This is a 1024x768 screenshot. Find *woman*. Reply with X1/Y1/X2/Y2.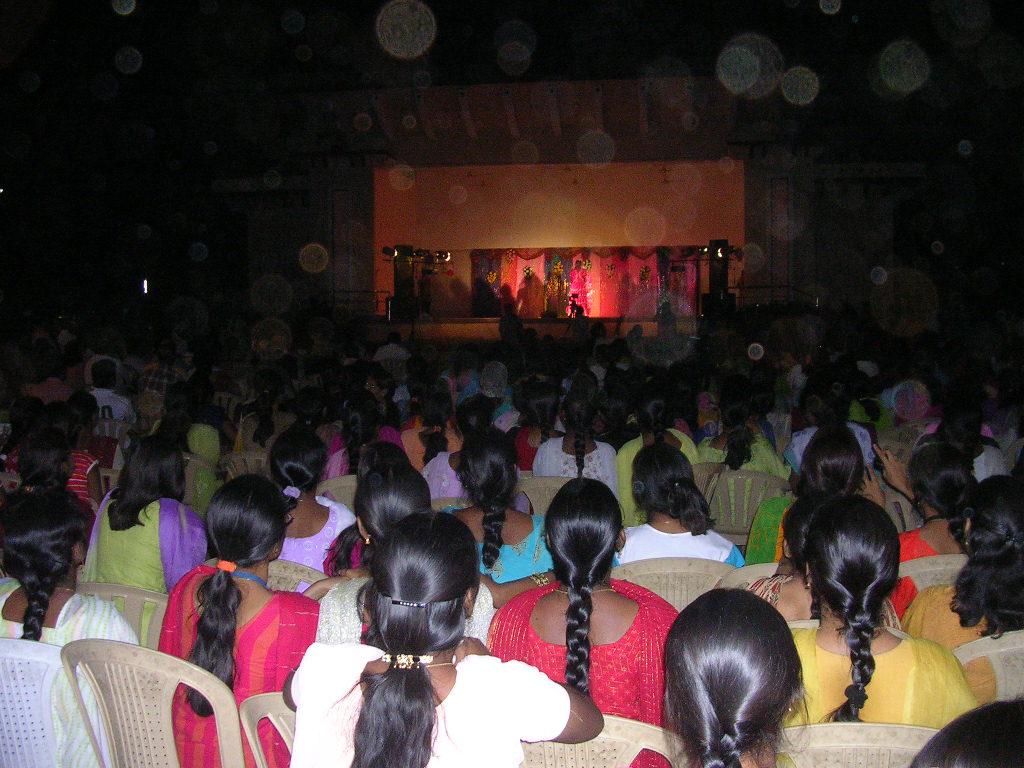
695/392/795/540.
